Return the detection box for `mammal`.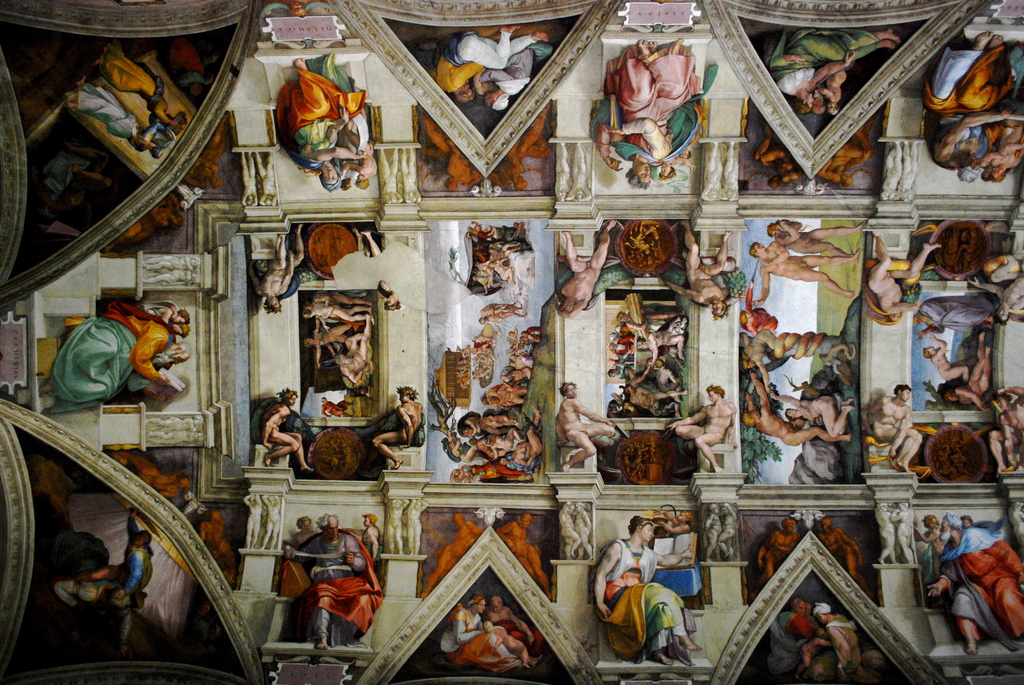
{"x1": 808, "y1": 601, "x2": 853, "y2": 677}.
